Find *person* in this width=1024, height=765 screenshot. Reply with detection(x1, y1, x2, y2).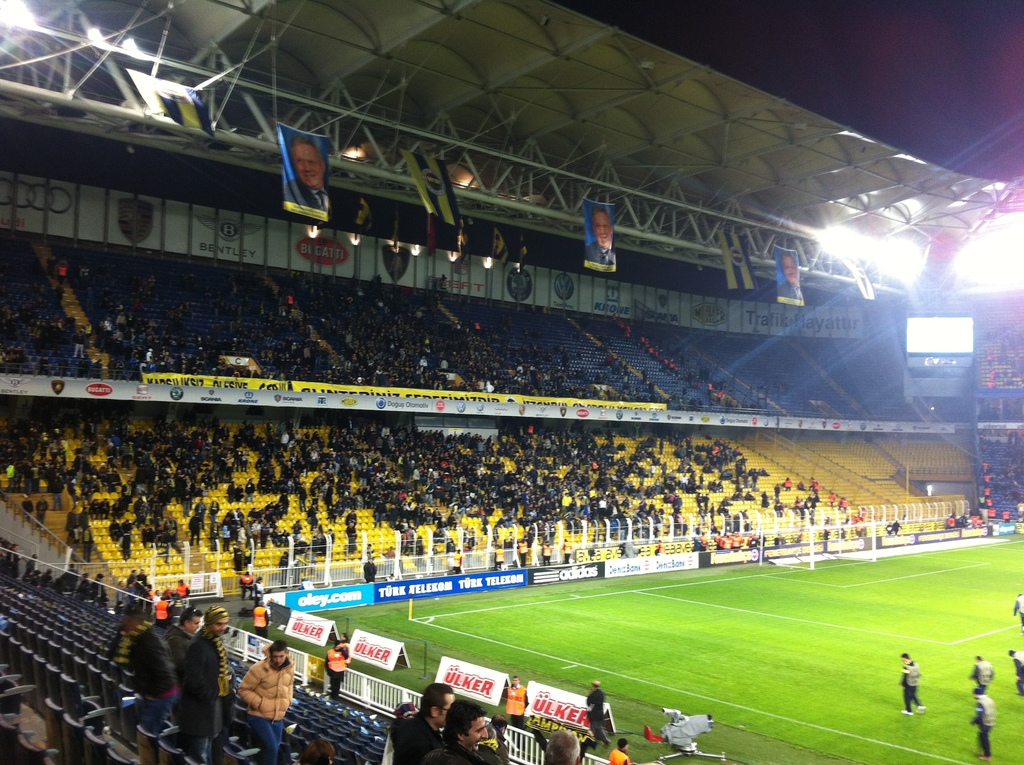
detection(230, 650, 297, 753).
